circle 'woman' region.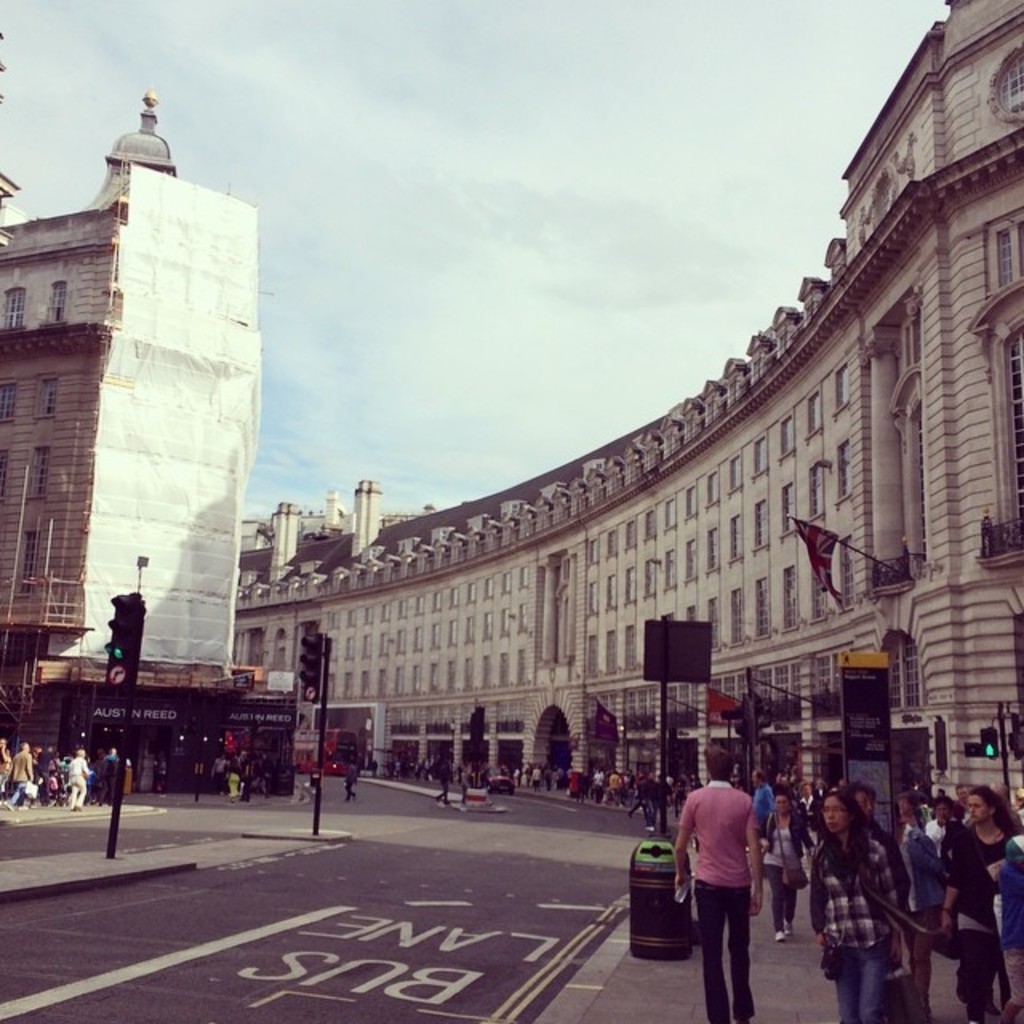
Region: {"left": 800, "top": 782, "right": 821, "bottom": 861}.
